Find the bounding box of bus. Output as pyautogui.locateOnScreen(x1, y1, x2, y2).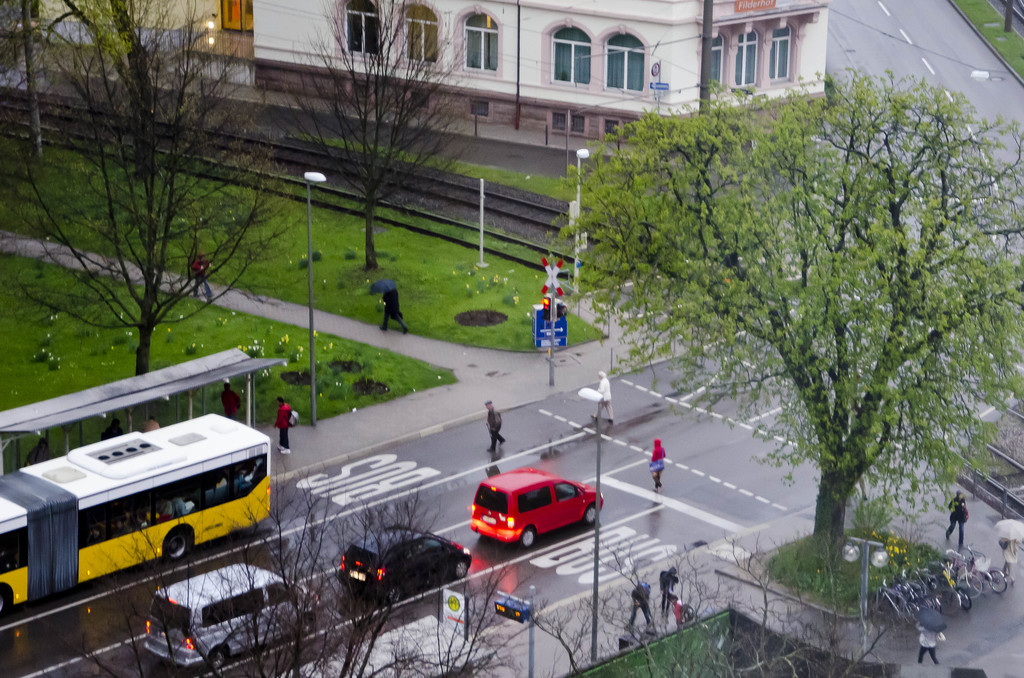
pyautogui.locateOnScreen(0, 412, 271, 612).
